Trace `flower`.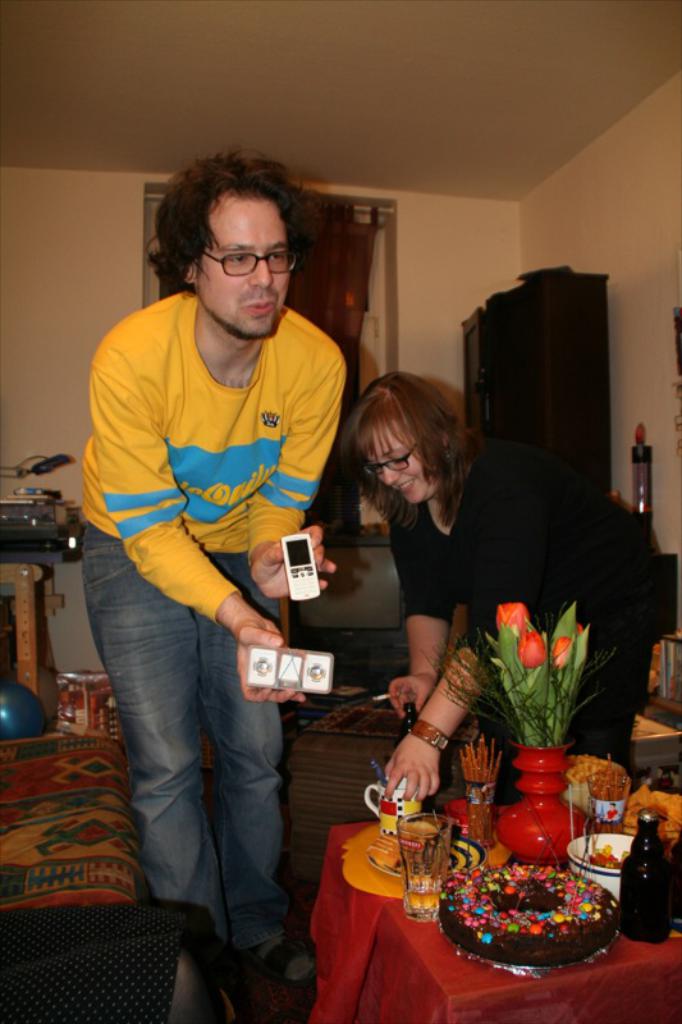
Traced to <bbox>516, 634, 545, 669</bbox>.
